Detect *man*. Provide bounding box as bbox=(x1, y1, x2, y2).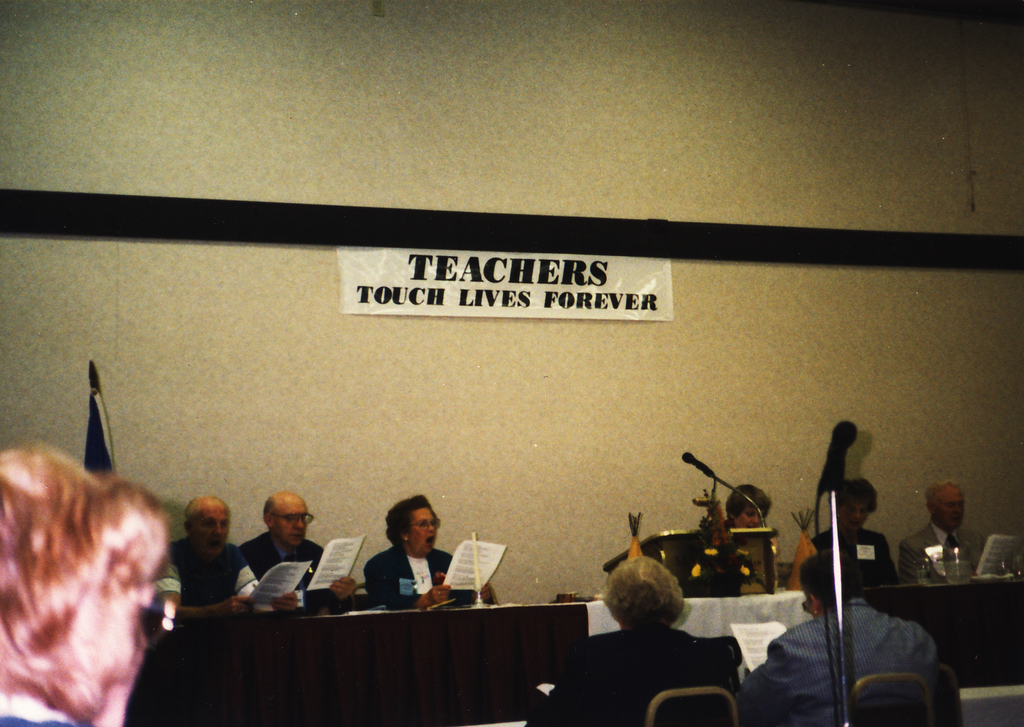
bbox=(151, 494, 295, 618).
